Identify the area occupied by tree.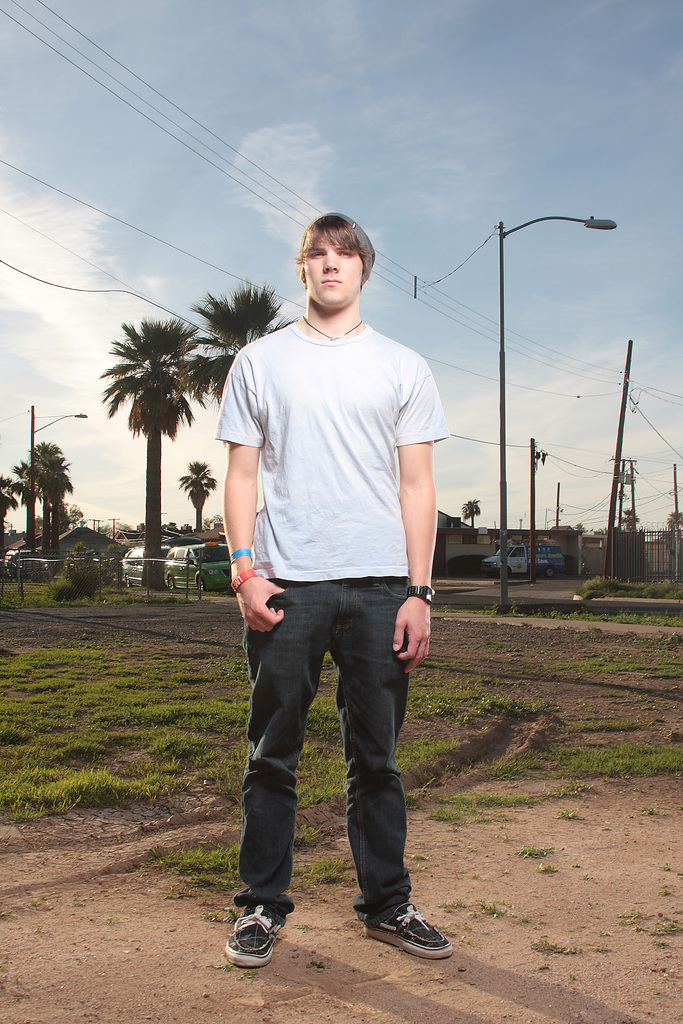
Area: <box>659,508,679,543</box>.
